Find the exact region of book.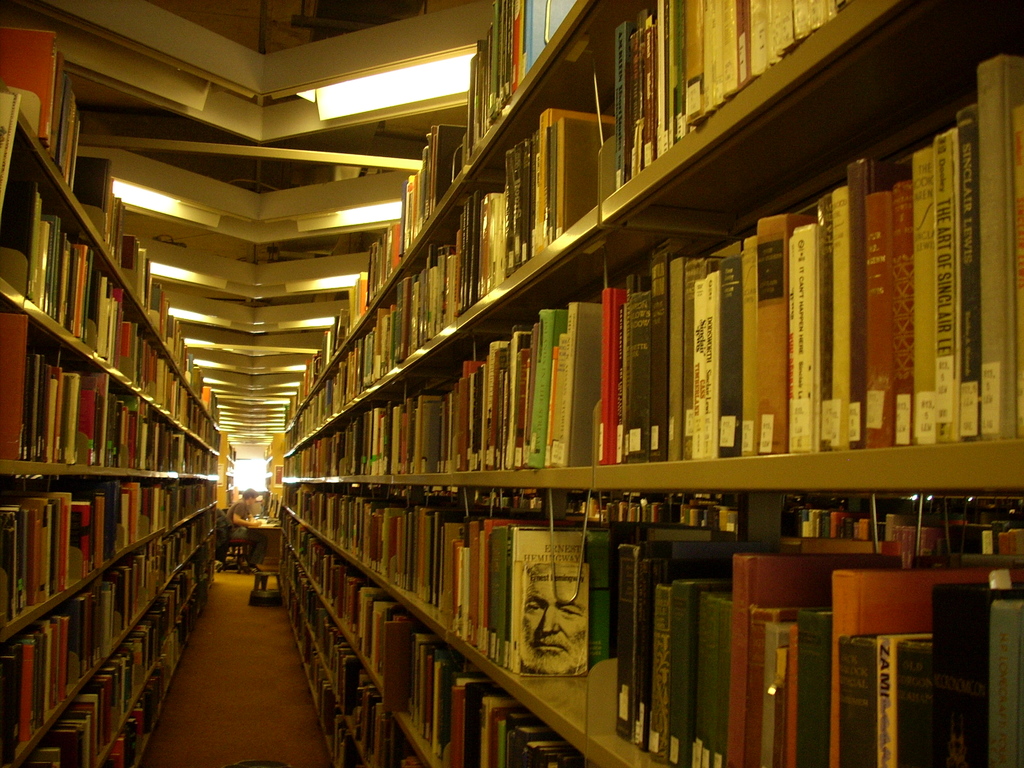
Exact region: (x1=633, y1=13, x2=649, y2=177).
